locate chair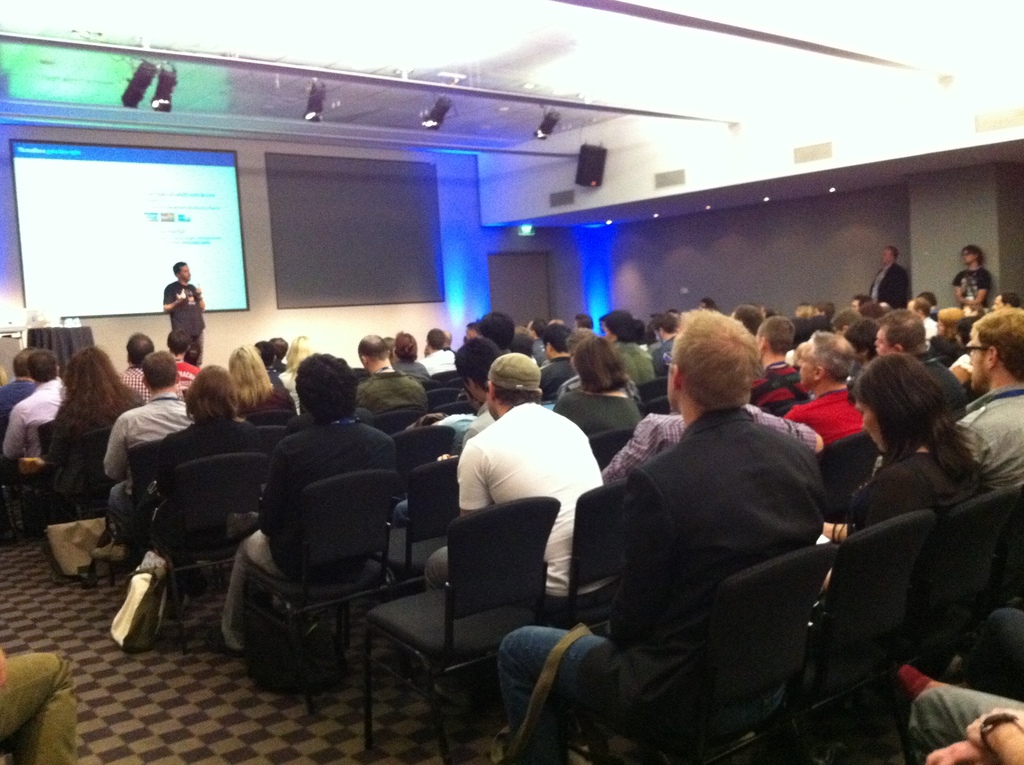
region(34, 423, 62, 538)
